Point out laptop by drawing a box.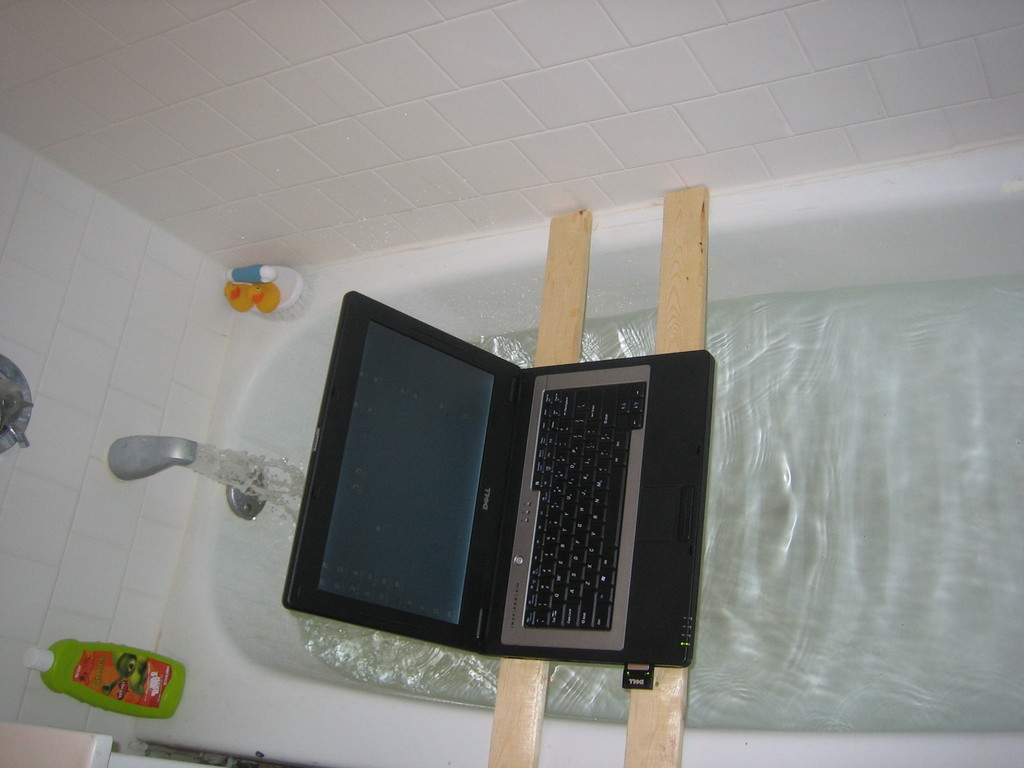
(278,282,735,706).
